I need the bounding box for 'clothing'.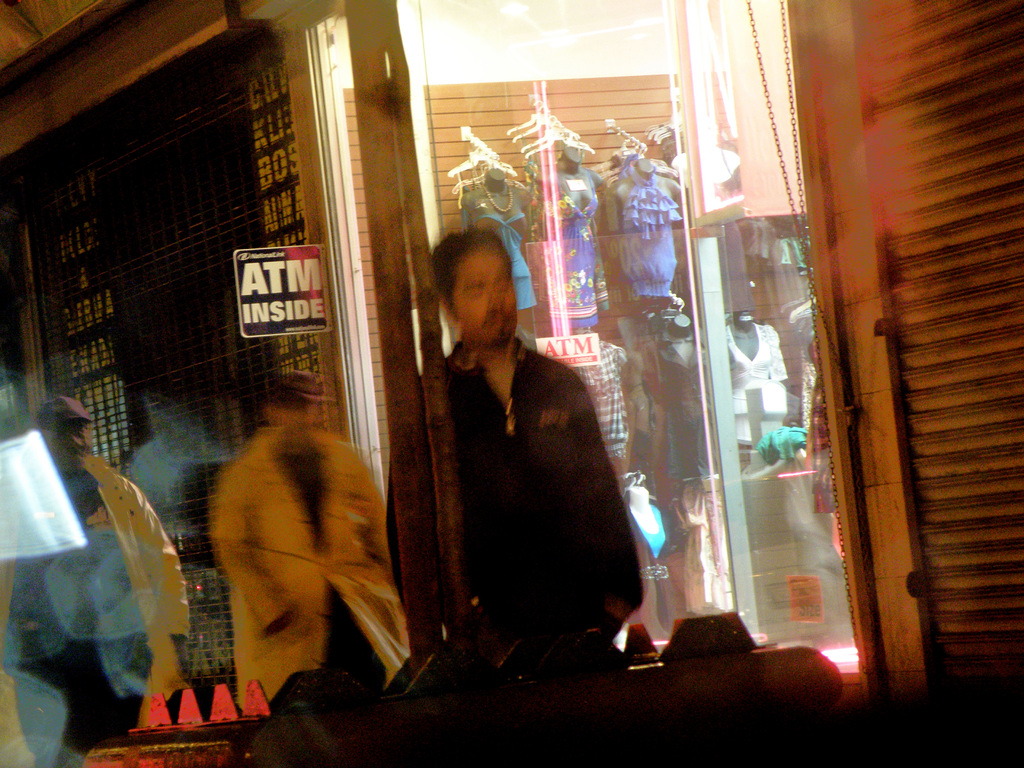
Here it is: region(669, 481, 732, 607).
